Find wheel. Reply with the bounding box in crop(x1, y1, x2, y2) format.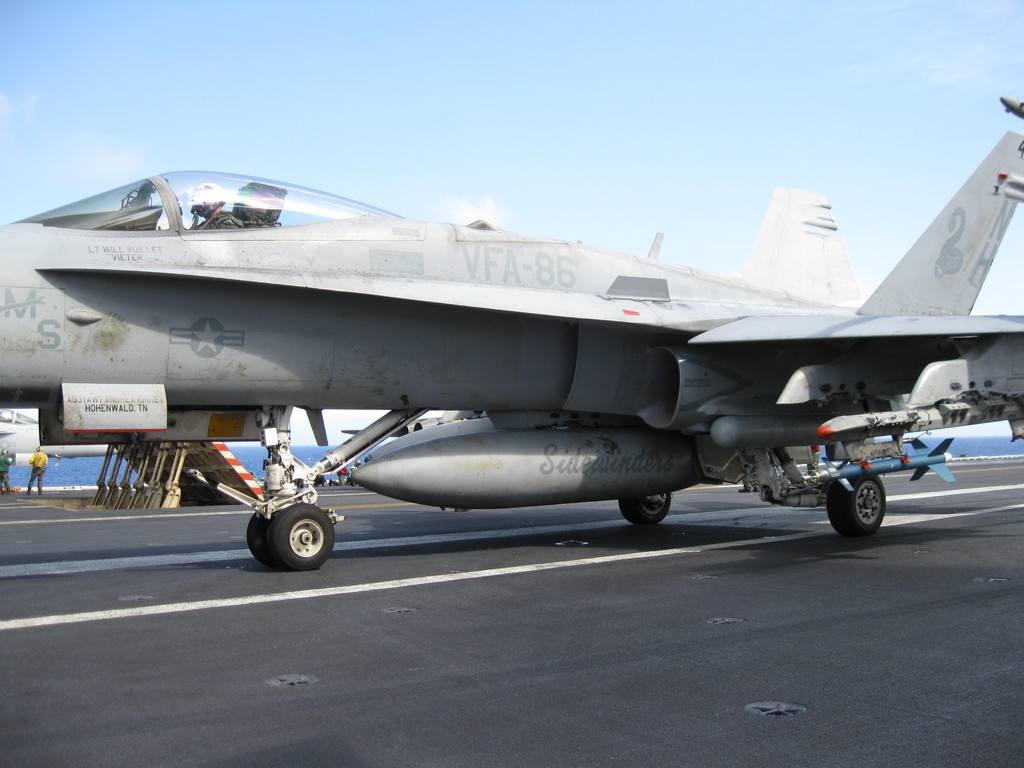
crop(243, 503, 282, 564).
